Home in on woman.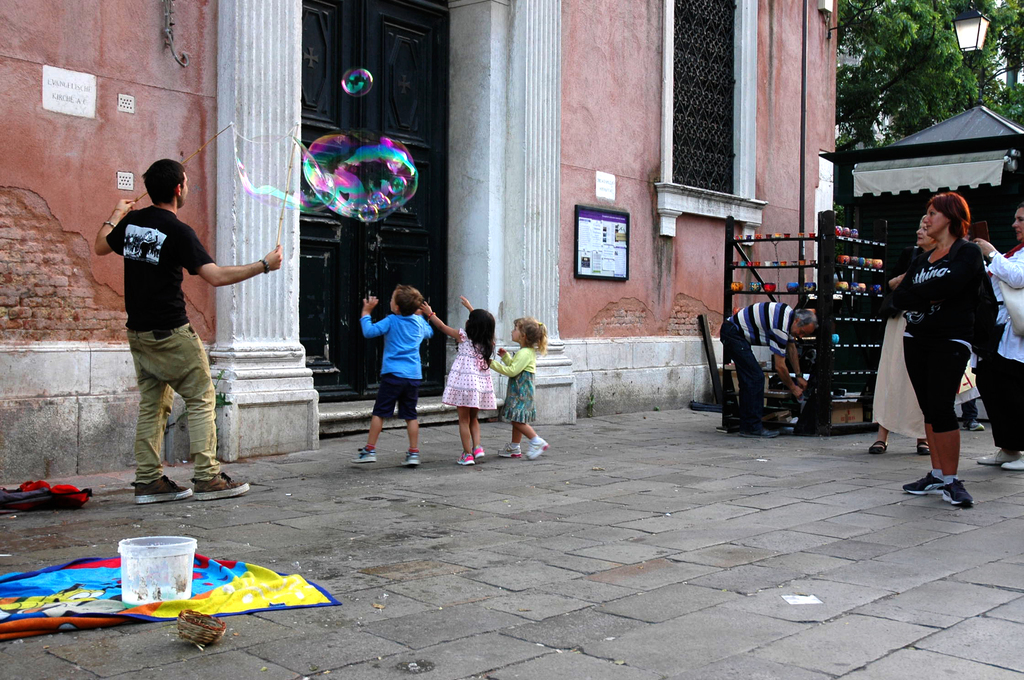
Homed in at <region>974, 206, 1023, 470</region>.
